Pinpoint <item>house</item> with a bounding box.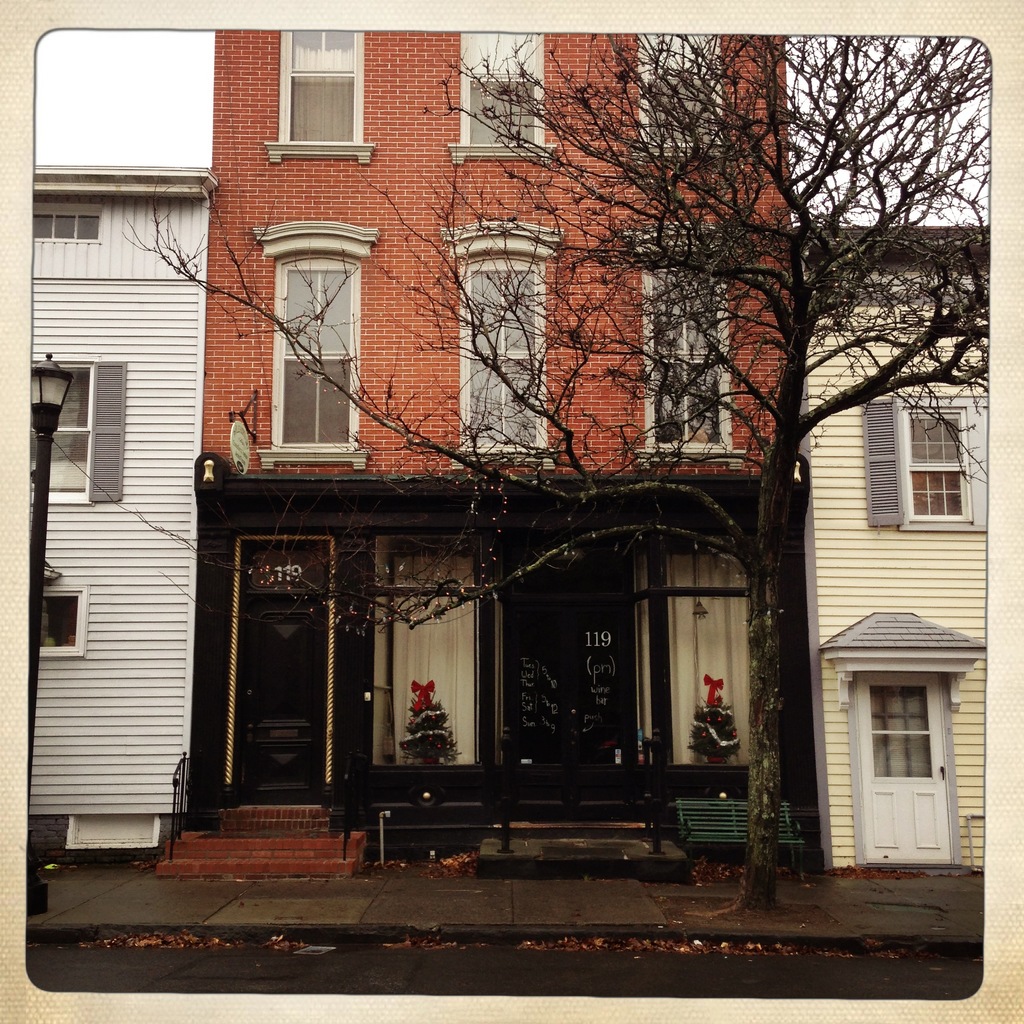
787:217:996:870.
